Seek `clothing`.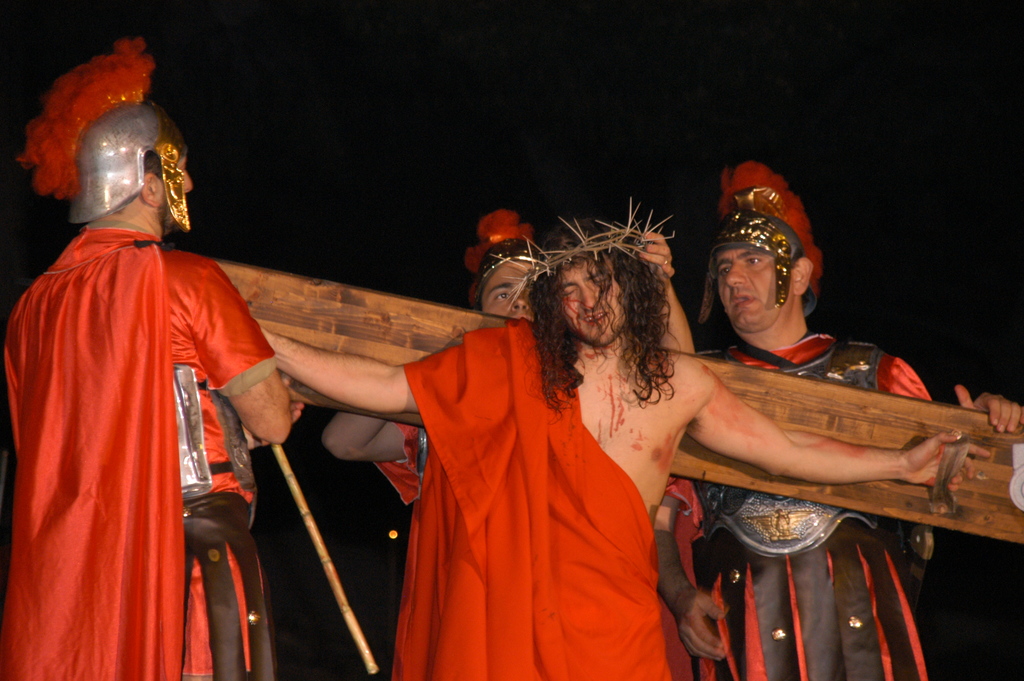
353:302:687:666.
